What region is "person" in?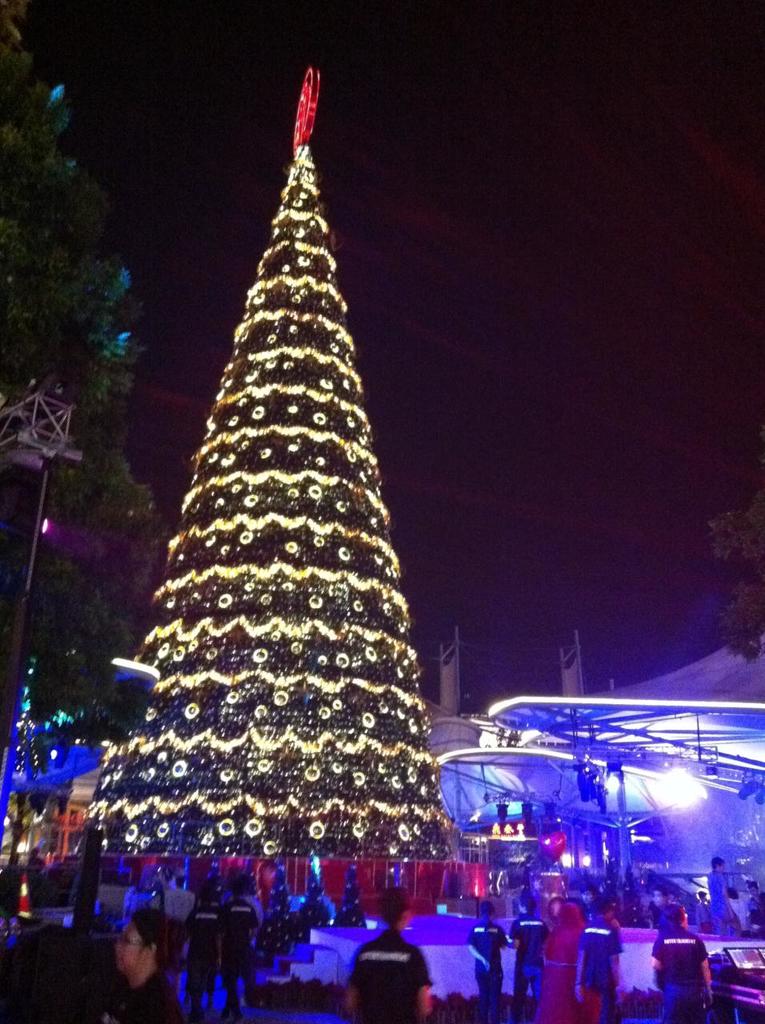
box=[467, 902, 506, 1023].
